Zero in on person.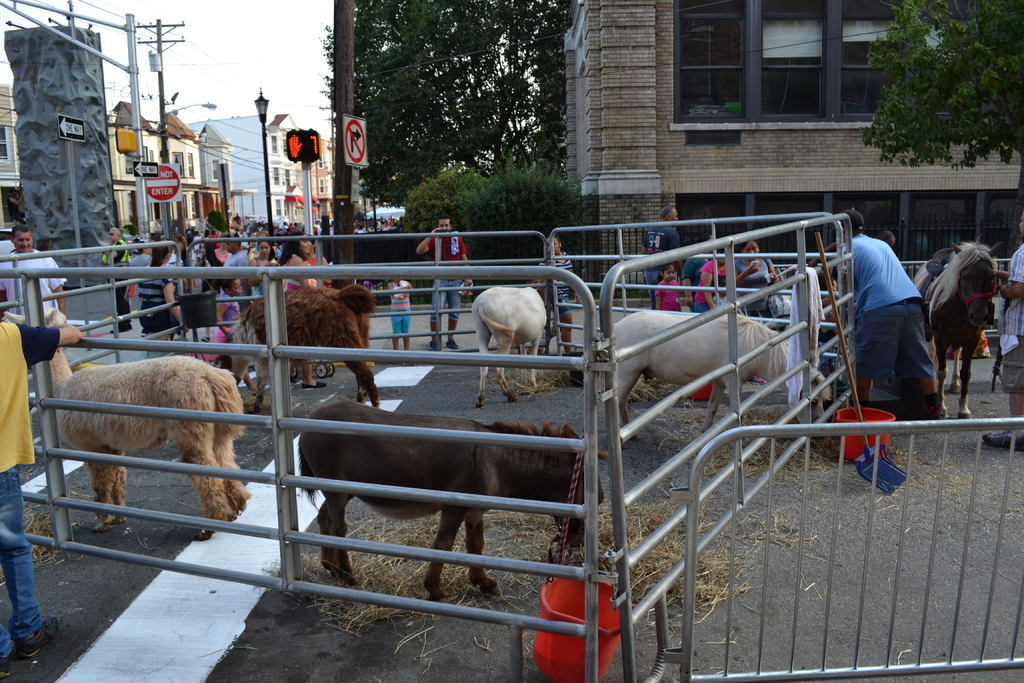
Zeroed in: crop(858, 210, 970, 454).
